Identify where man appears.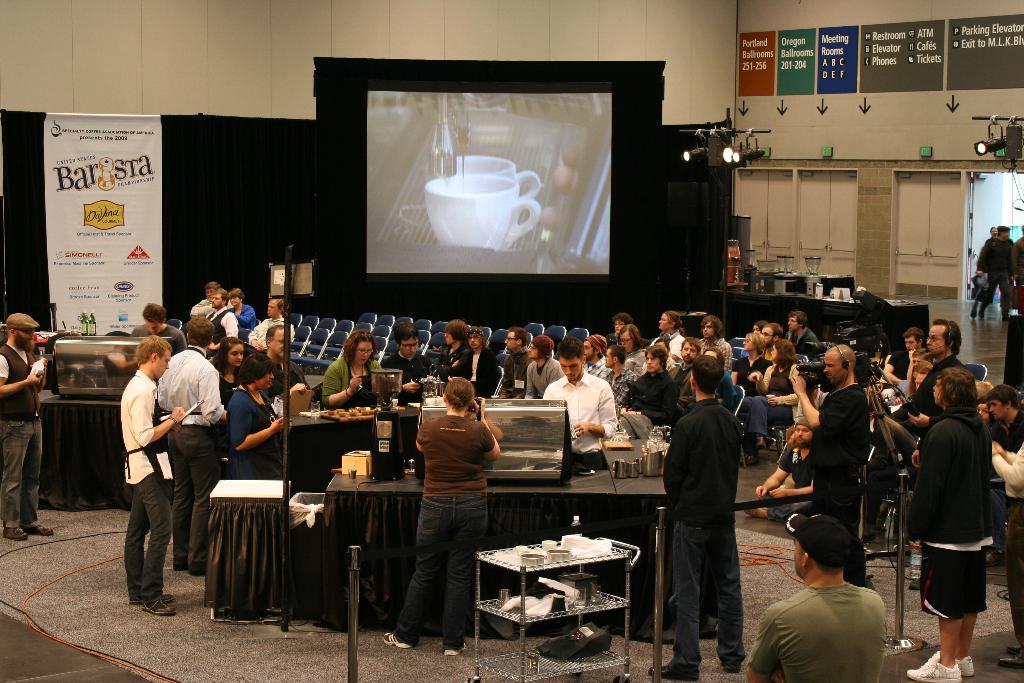
Appears at l=872, t=365, r=933, b=438.
